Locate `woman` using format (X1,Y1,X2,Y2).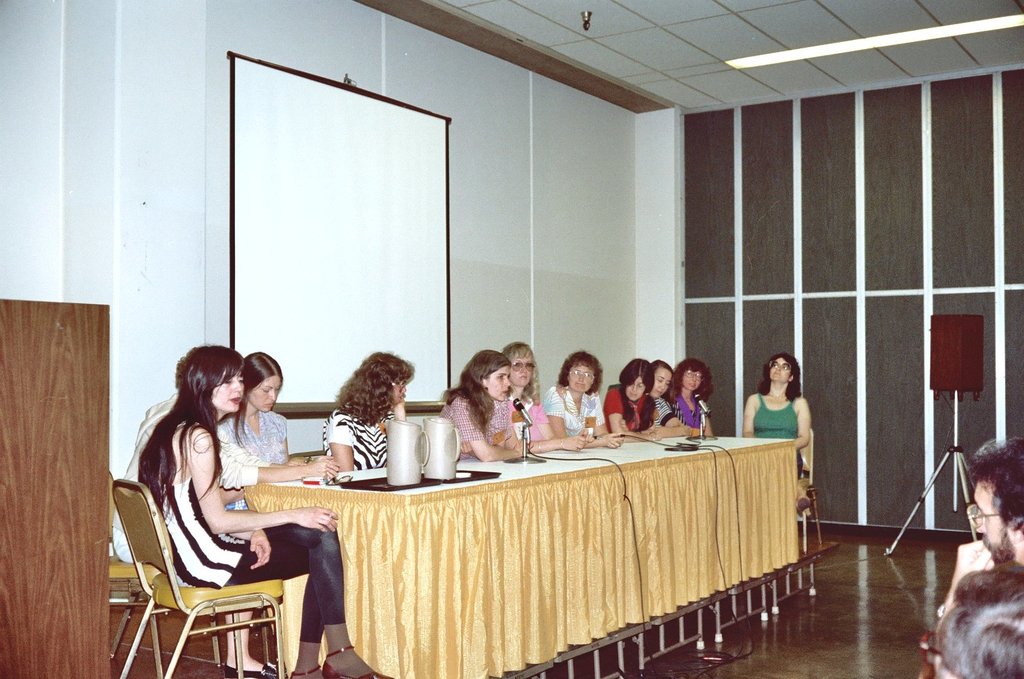
(539,352,624,449).
